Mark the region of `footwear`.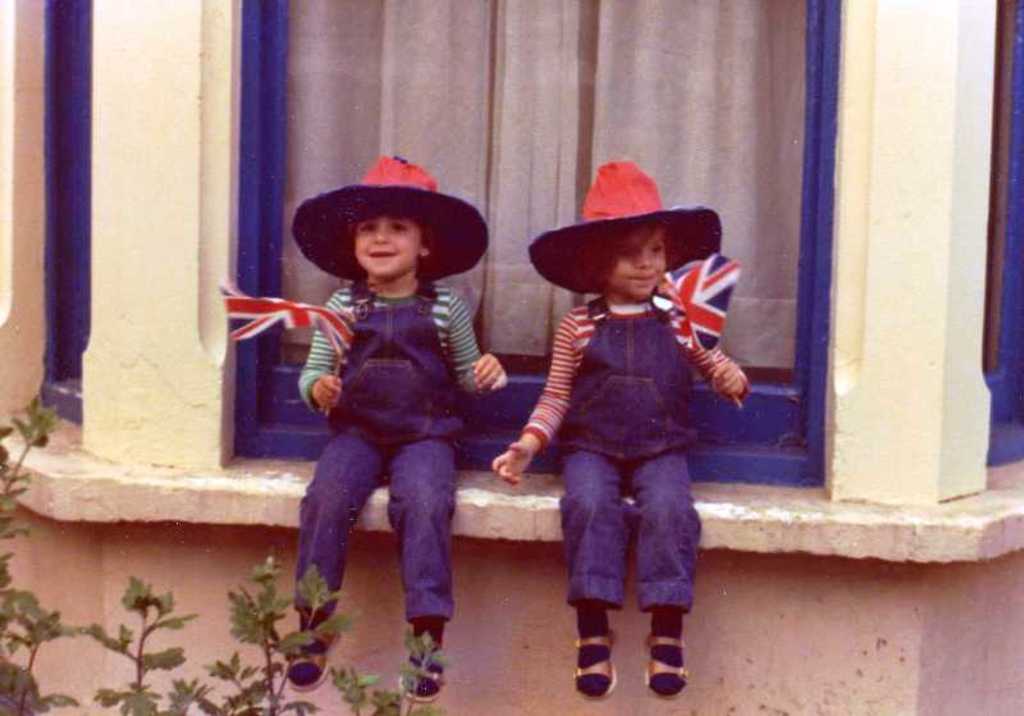
Region: BBox(643, 612, 690, 703).
